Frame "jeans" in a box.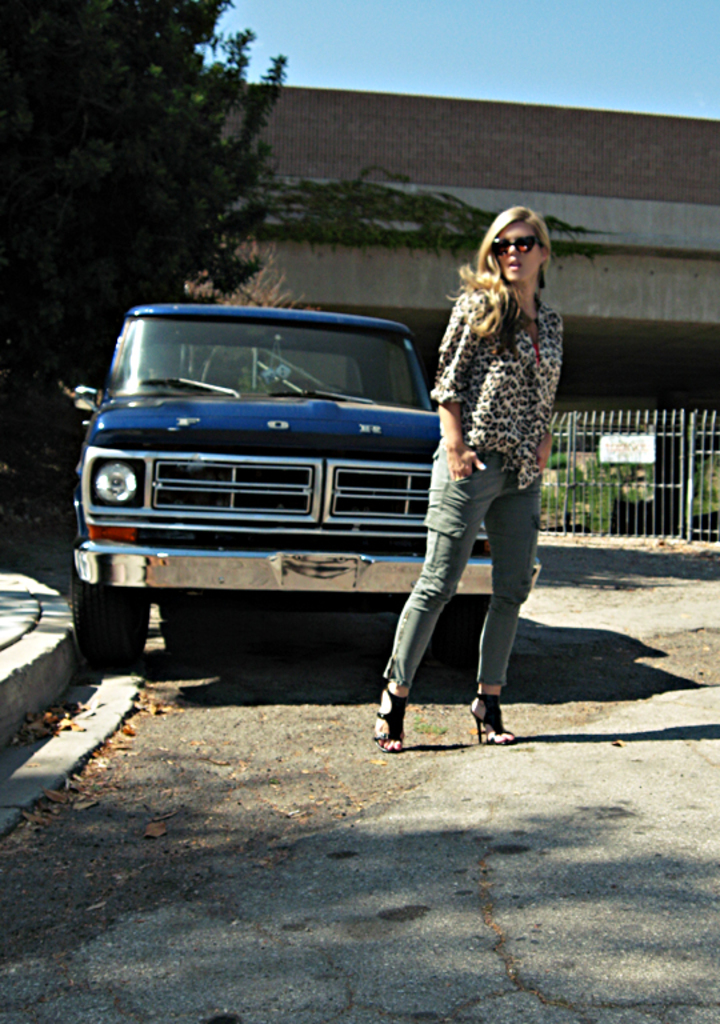
<box>408,457,552,729</box>.
